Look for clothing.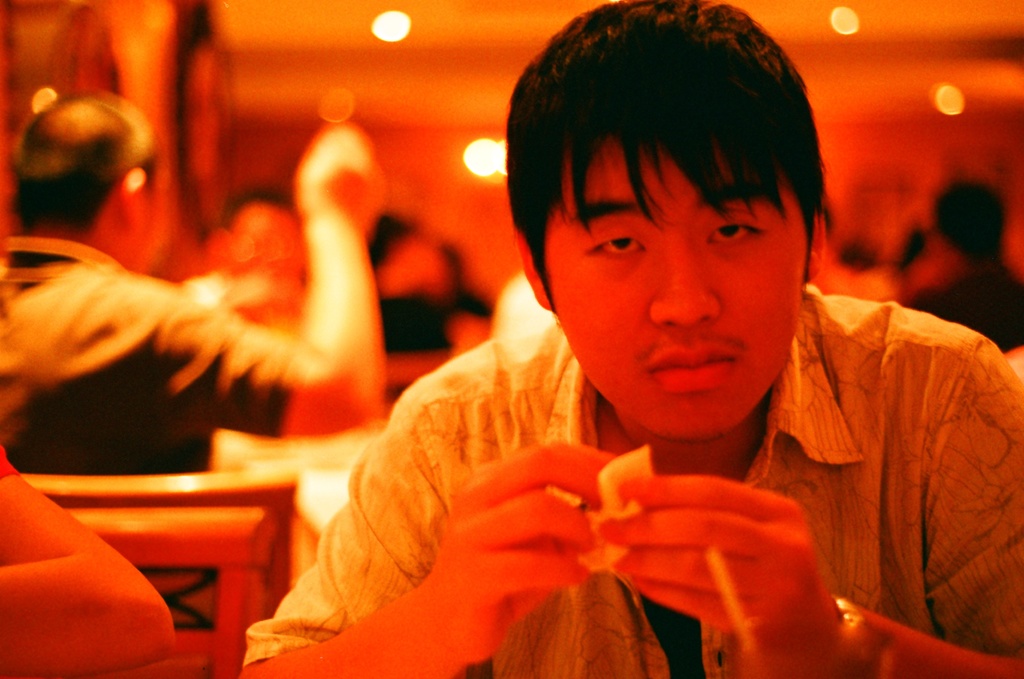
Found: l=259, t=185, r=947, b=667.
